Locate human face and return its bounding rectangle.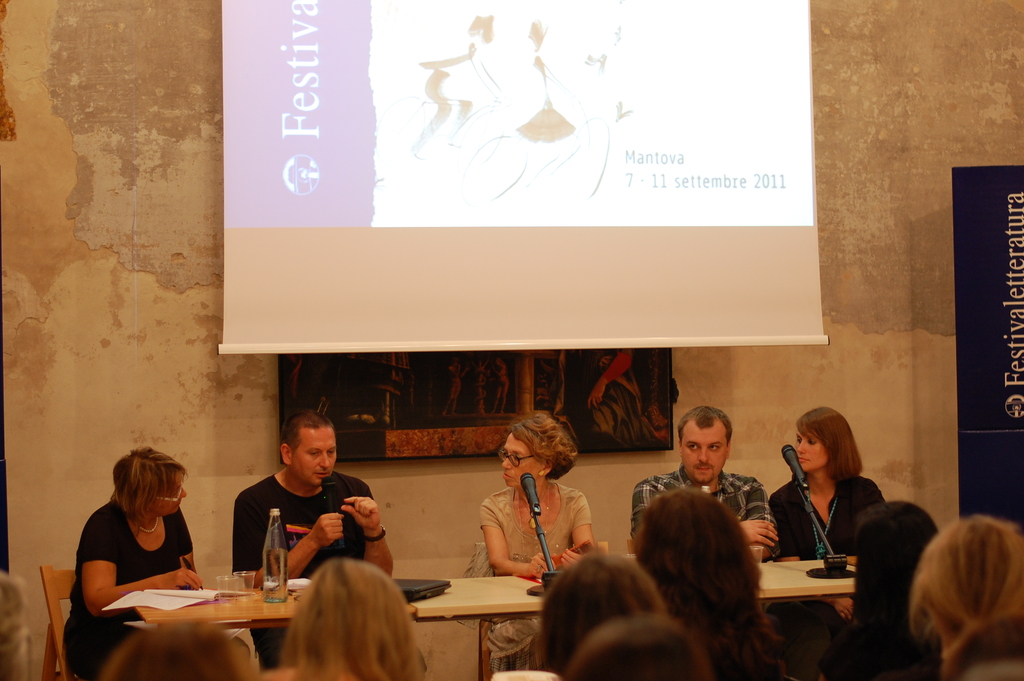
{"left": 684, "top": 427, "right": 727, "bottom": 485}.
